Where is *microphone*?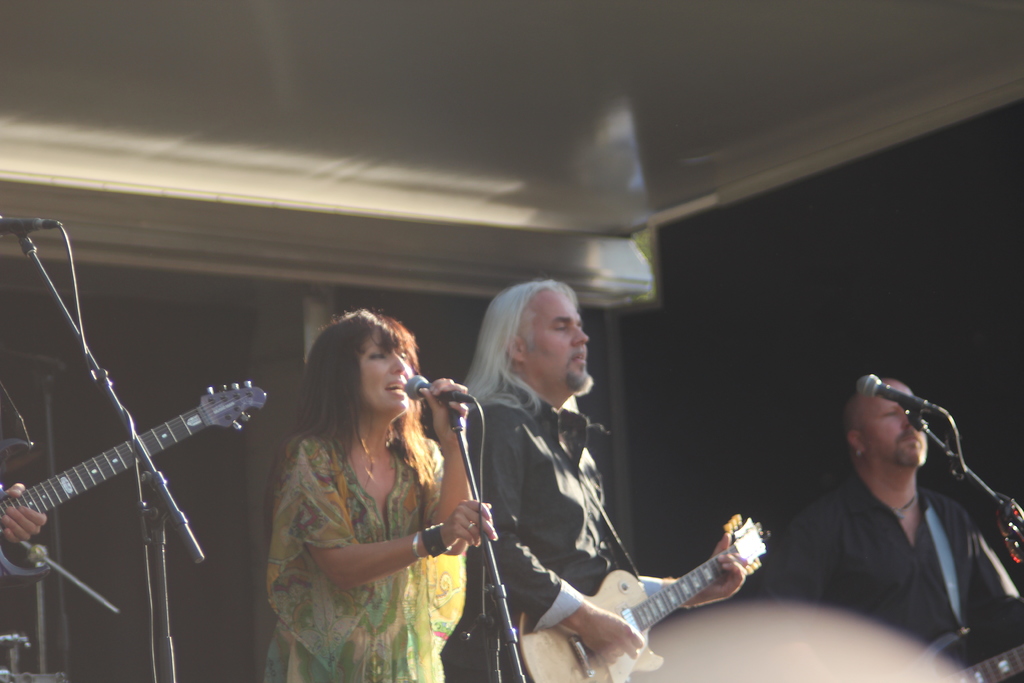
858, 372, 950, 415.
